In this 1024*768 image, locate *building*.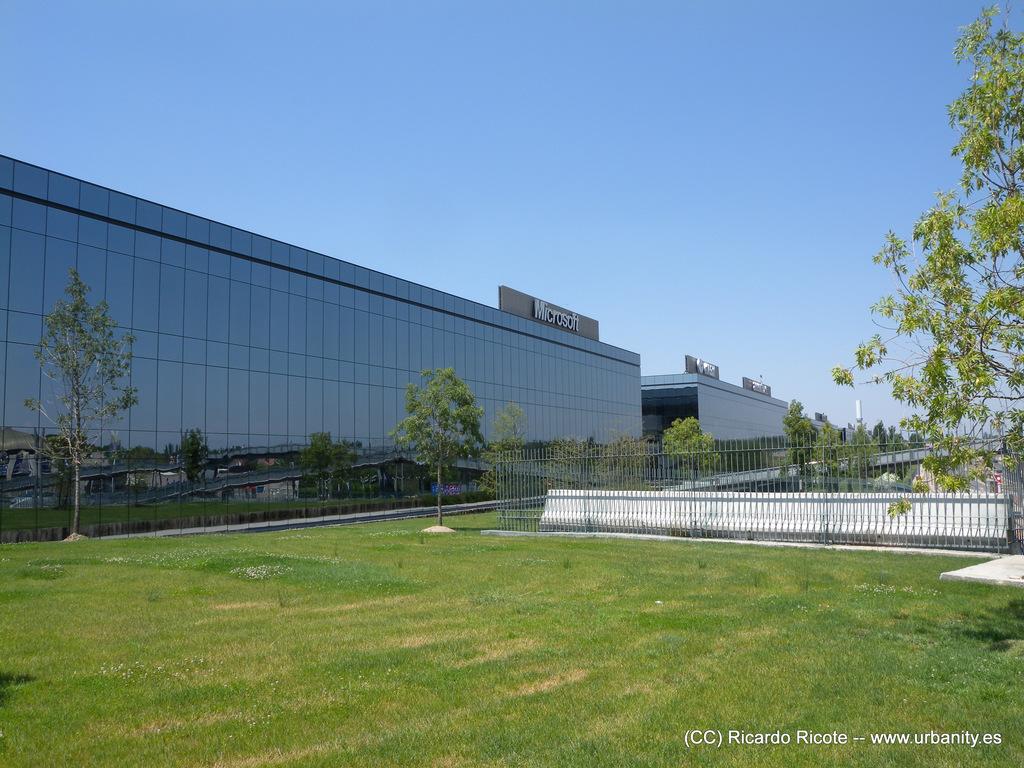
Bounding box: 0/153/641/540.
